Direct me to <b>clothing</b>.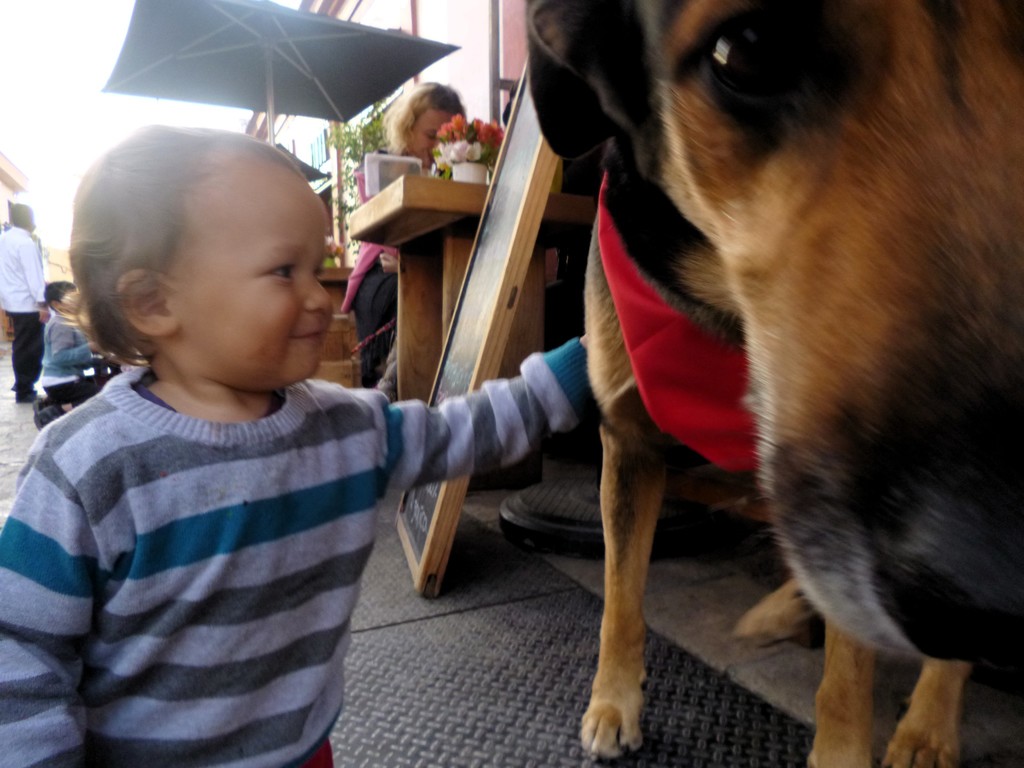
Direction: (left=1, top=348, right=582, bottom=761).
